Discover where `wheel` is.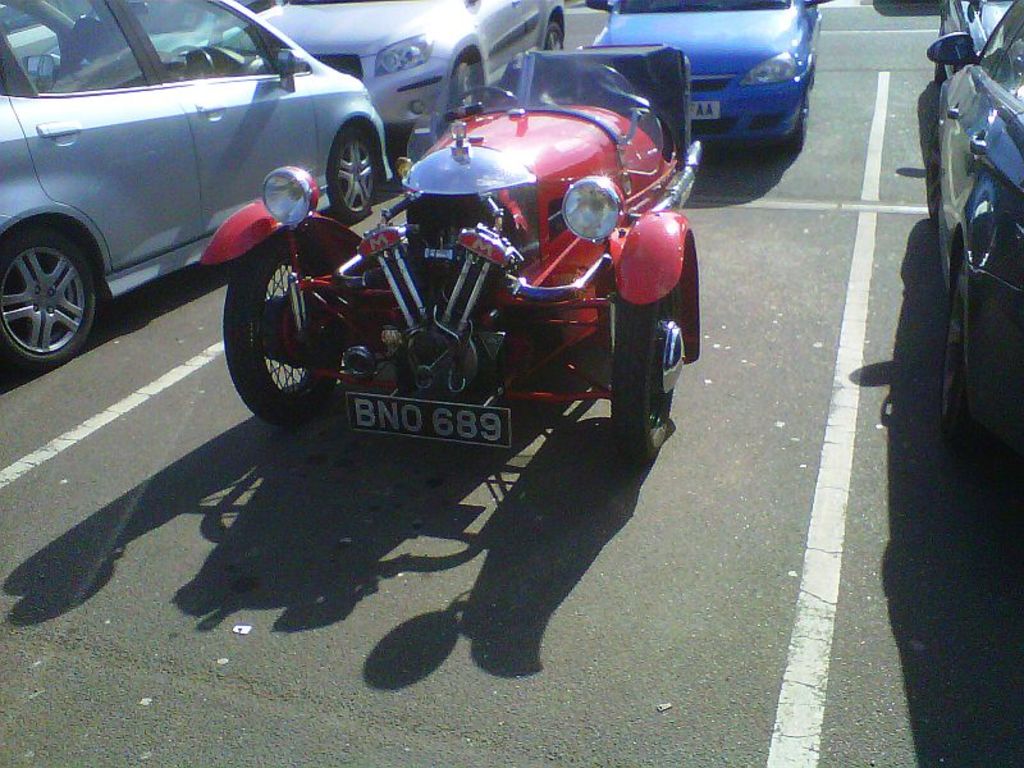
Discovered at bbox=[611, 288, 686, 460].
